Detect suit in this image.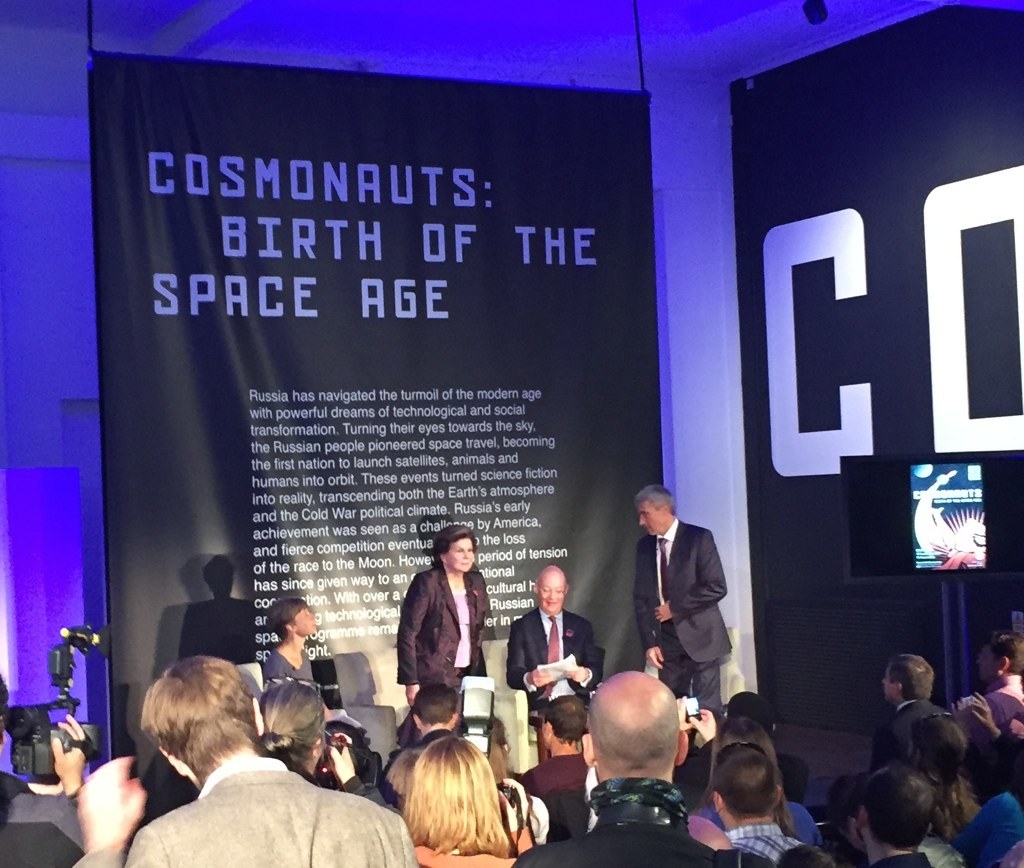
Detection: region(77, 753, 413, 867).
